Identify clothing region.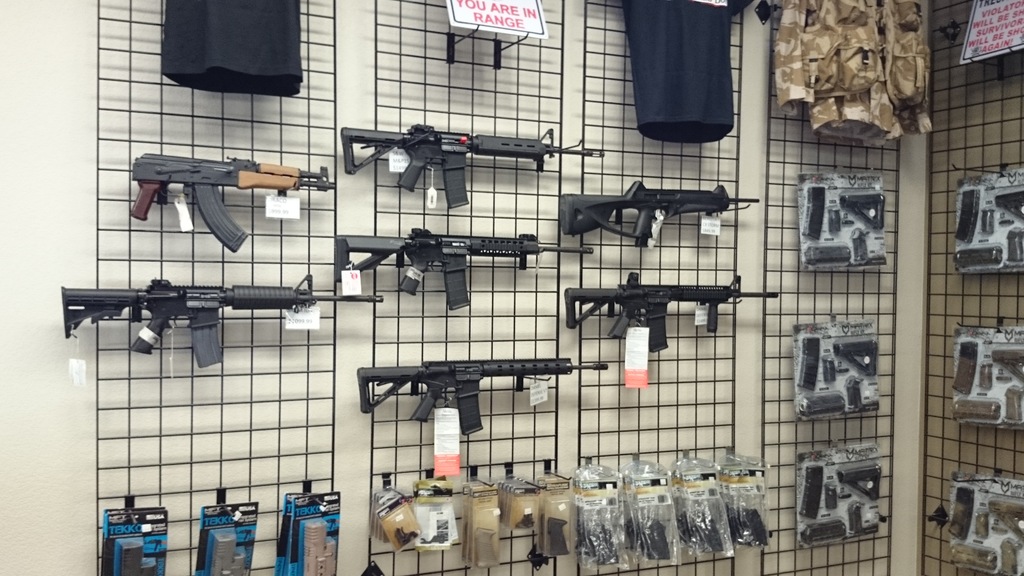
Region: box(775, 0, 934, 147).
